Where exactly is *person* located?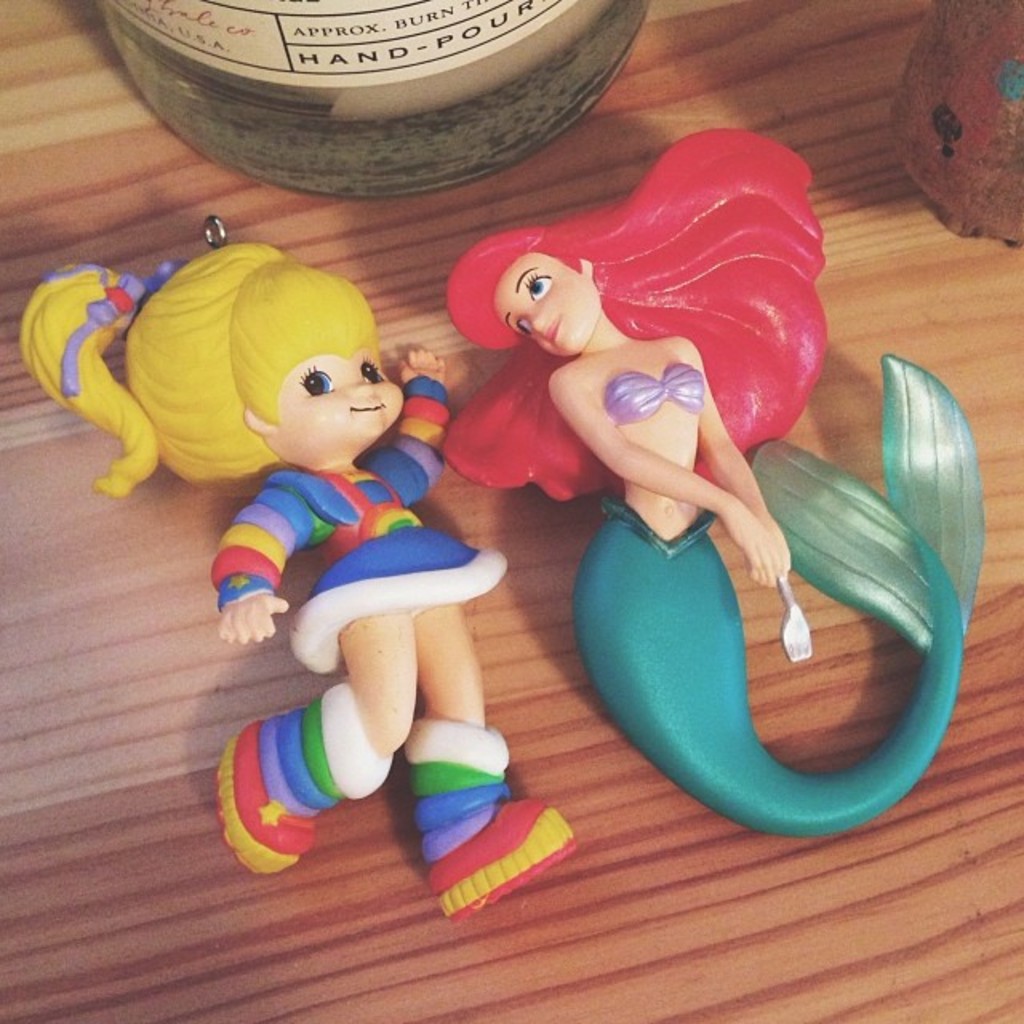
Its bounding box is 451, 130, 878, 798.
